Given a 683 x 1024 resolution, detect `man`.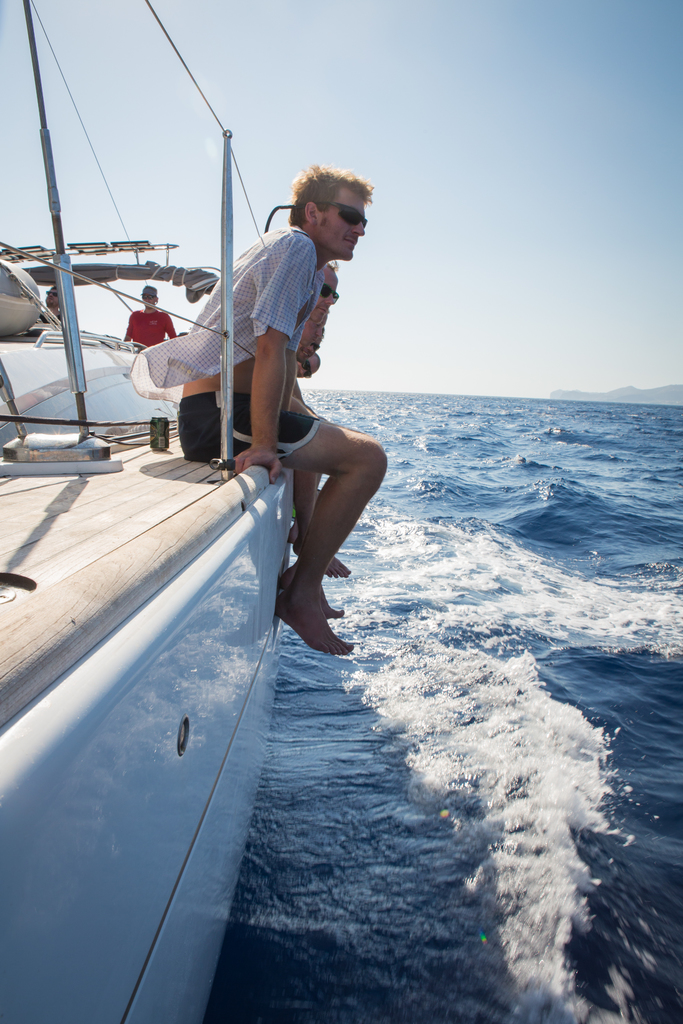
225,204,381,699.
